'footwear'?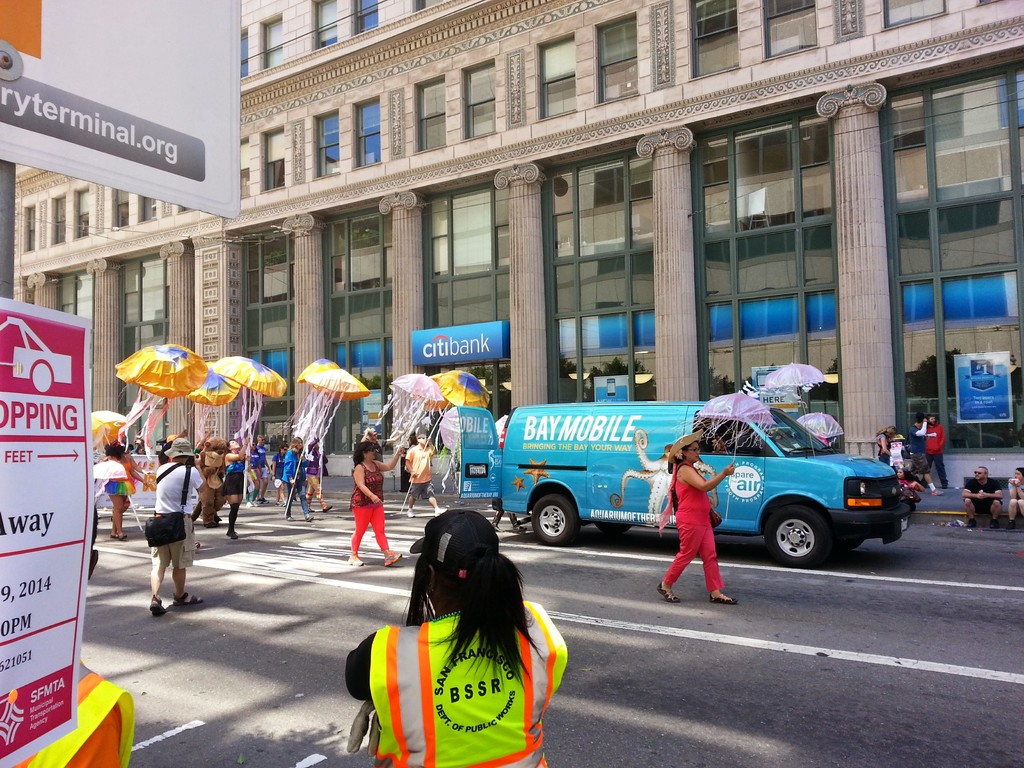
708, 595, 735, 604
